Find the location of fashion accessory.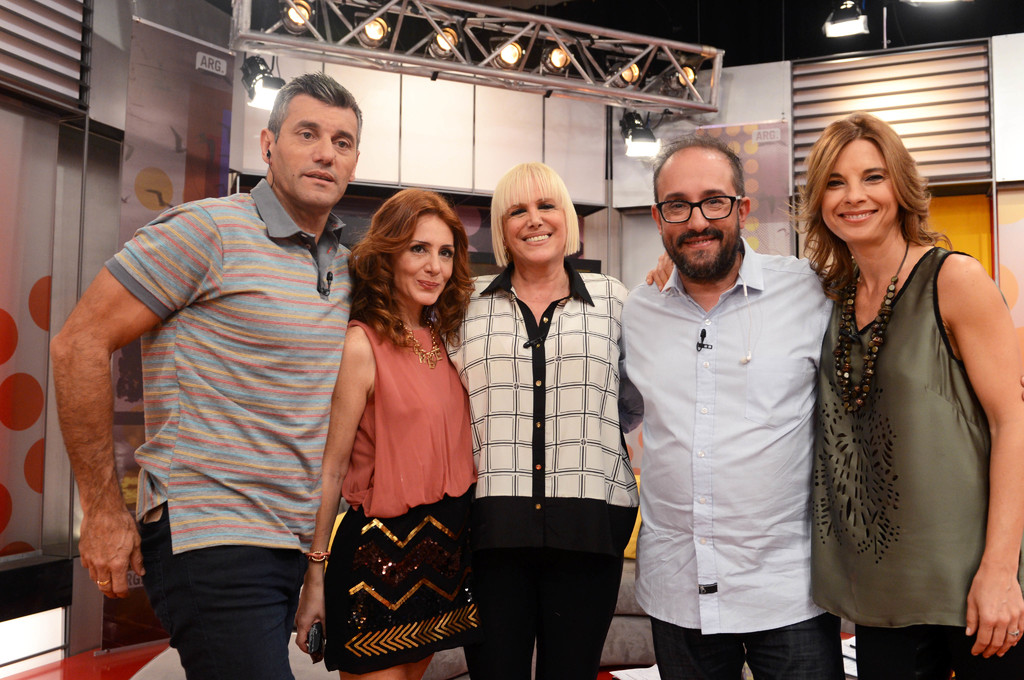
Location: 403, 318, 446, 372.
